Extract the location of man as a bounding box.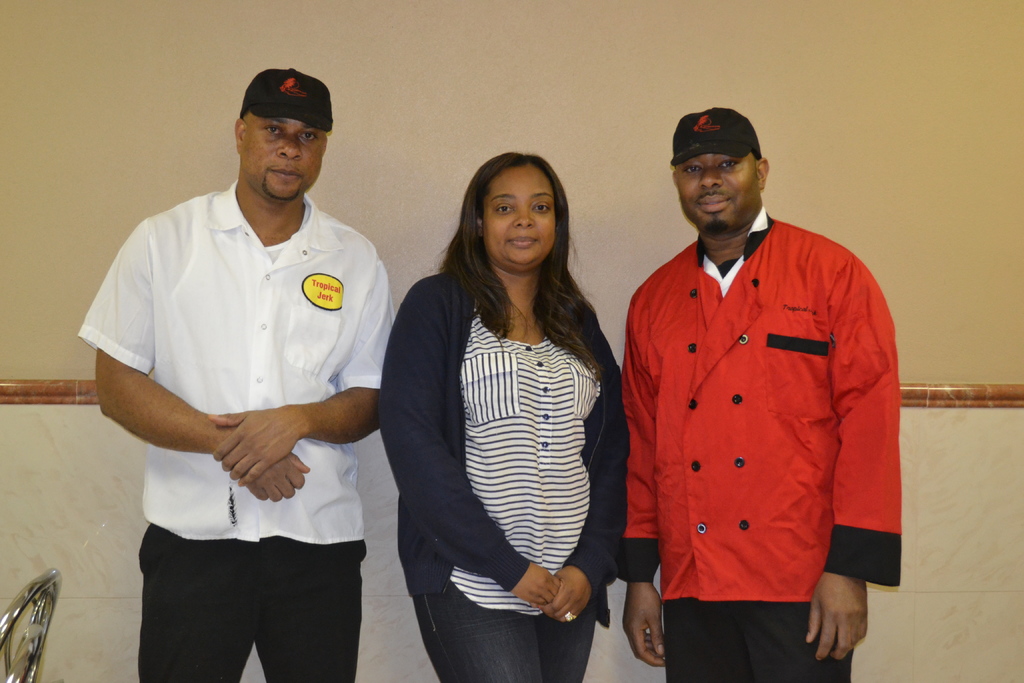
95,33,410,673.
